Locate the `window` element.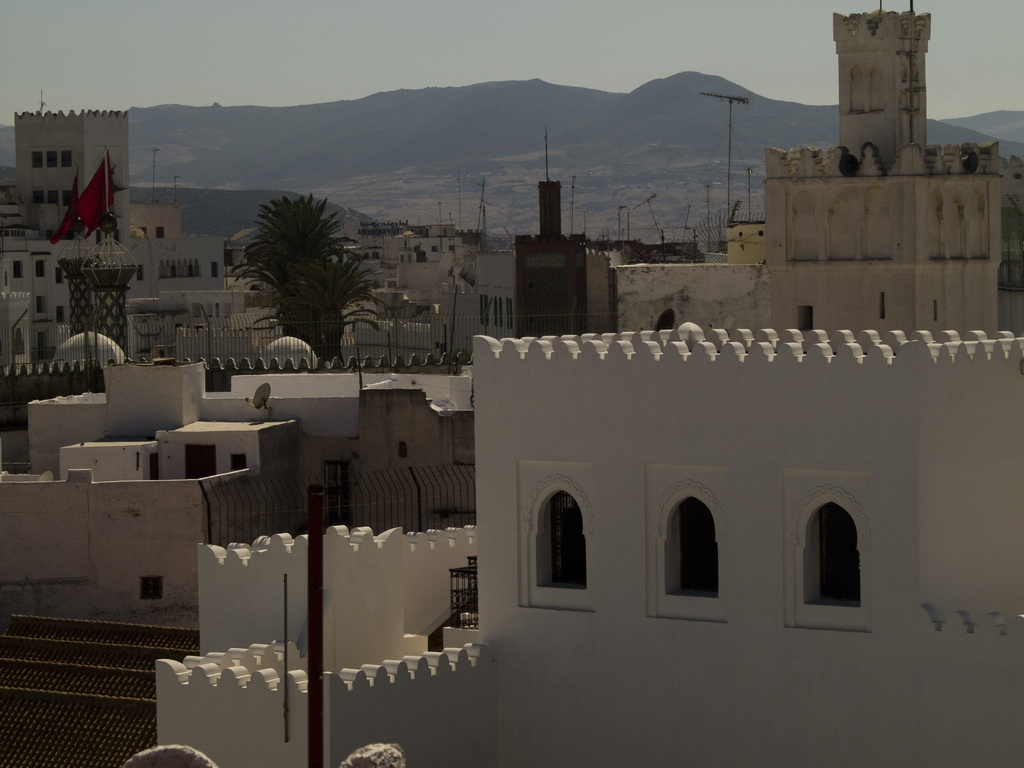
Element bbox: Rect(659, 499, 725, 591).
